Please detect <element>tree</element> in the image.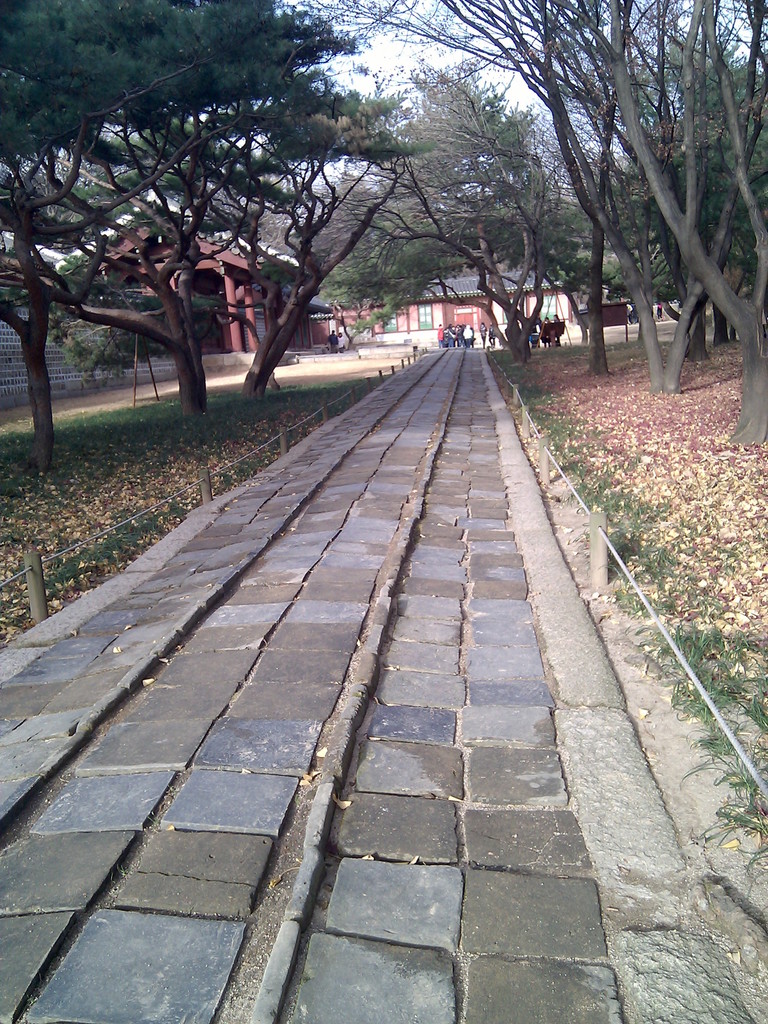
<bbox>375, 0, 767, 437</bbox>.
